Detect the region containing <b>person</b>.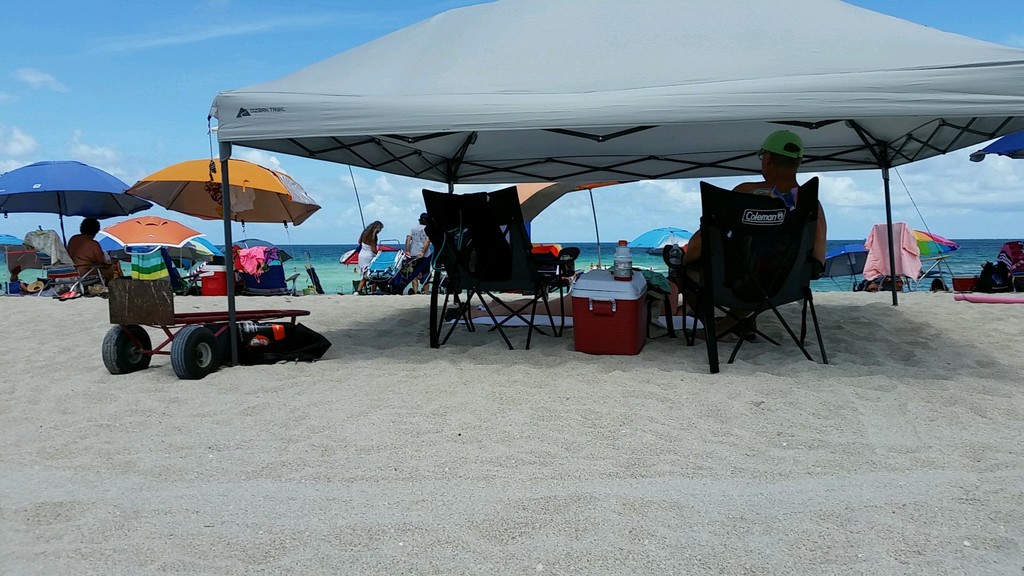
detection(403, 209, 433, 297).
